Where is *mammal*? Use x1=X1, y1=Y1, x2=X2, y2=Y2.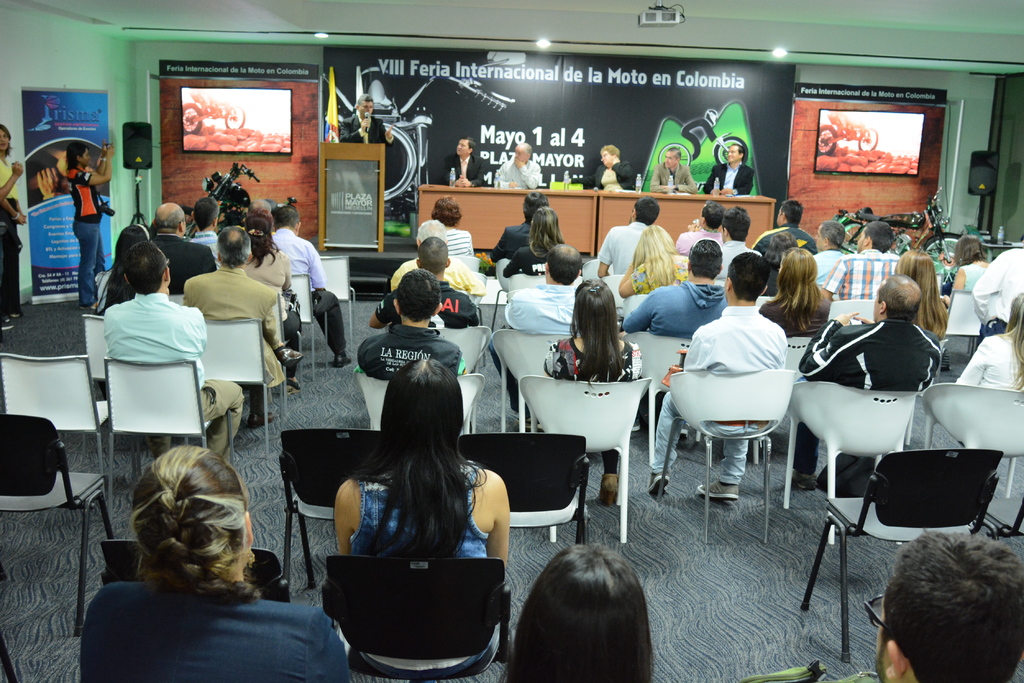
x1=761, y1=245, x2=833, y2=340.
